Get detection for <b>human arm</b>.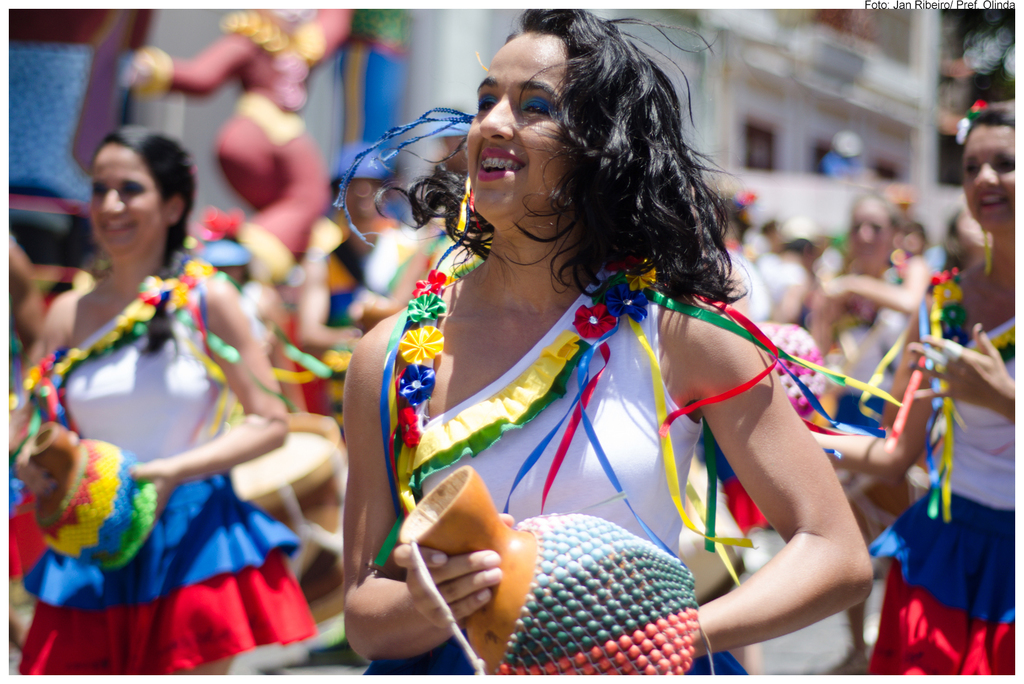
Detection: BBox(900, 321, 1011, 427).
